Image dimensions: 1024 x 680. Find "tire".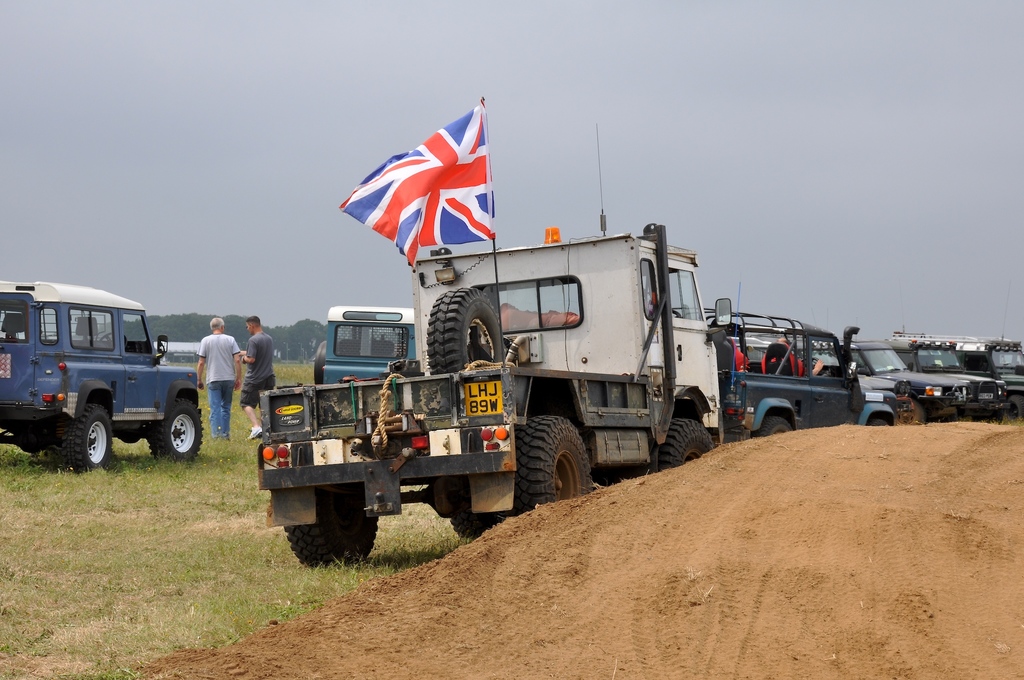
l=60, t=403, r=112, b=474.
